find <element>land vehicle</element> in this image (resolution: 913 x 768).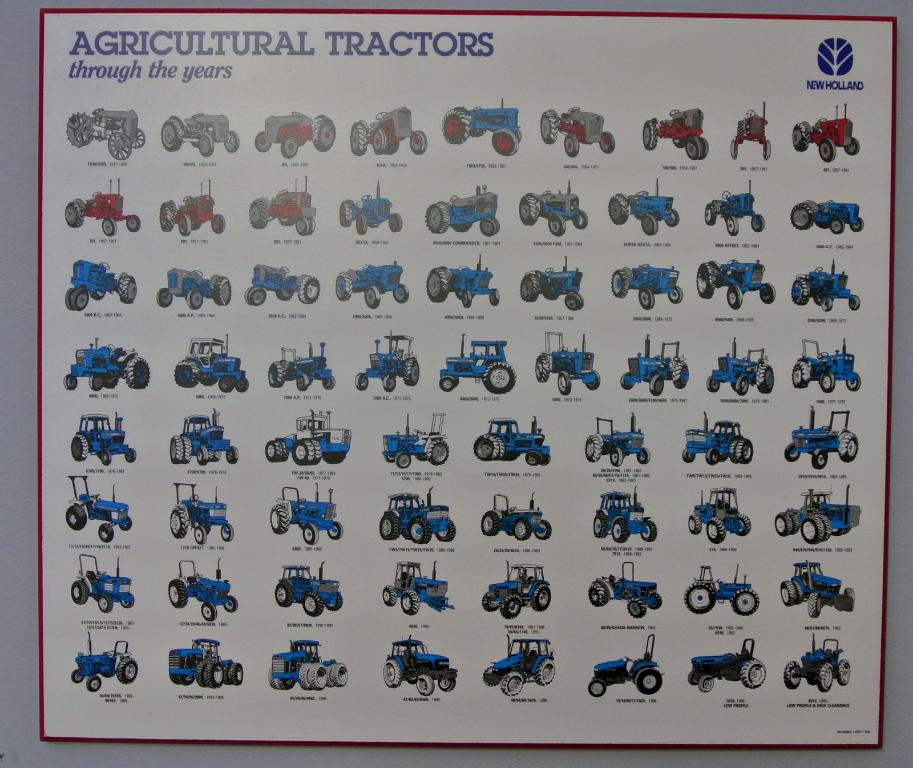
(252,112,336,157).
